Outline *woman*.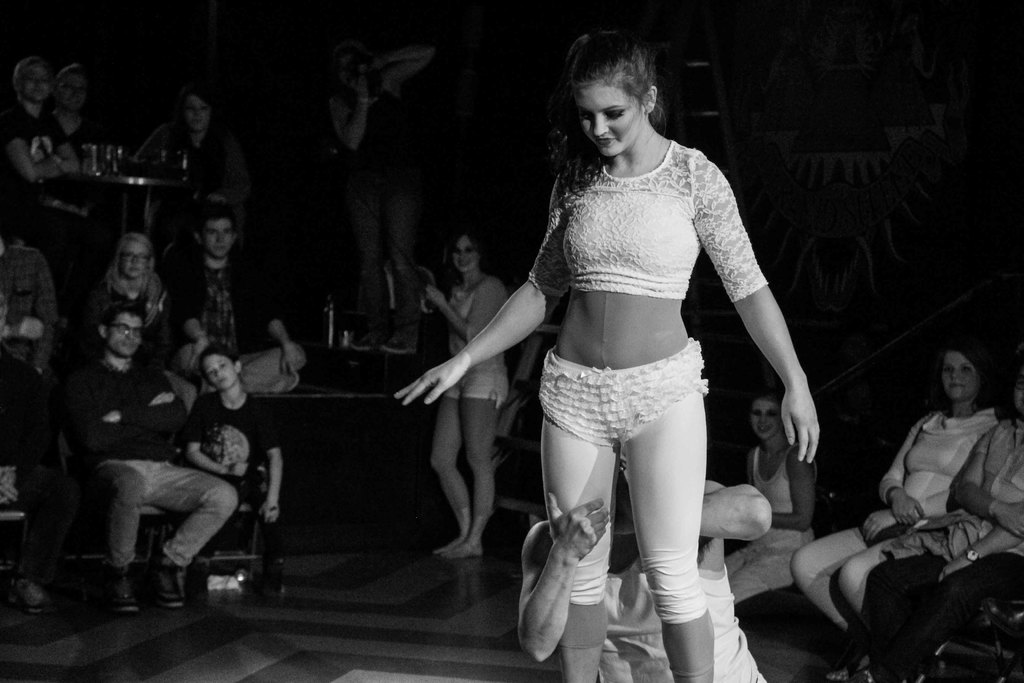
Outline: (x1=856, y1=345, x2=1023, y2=682).
